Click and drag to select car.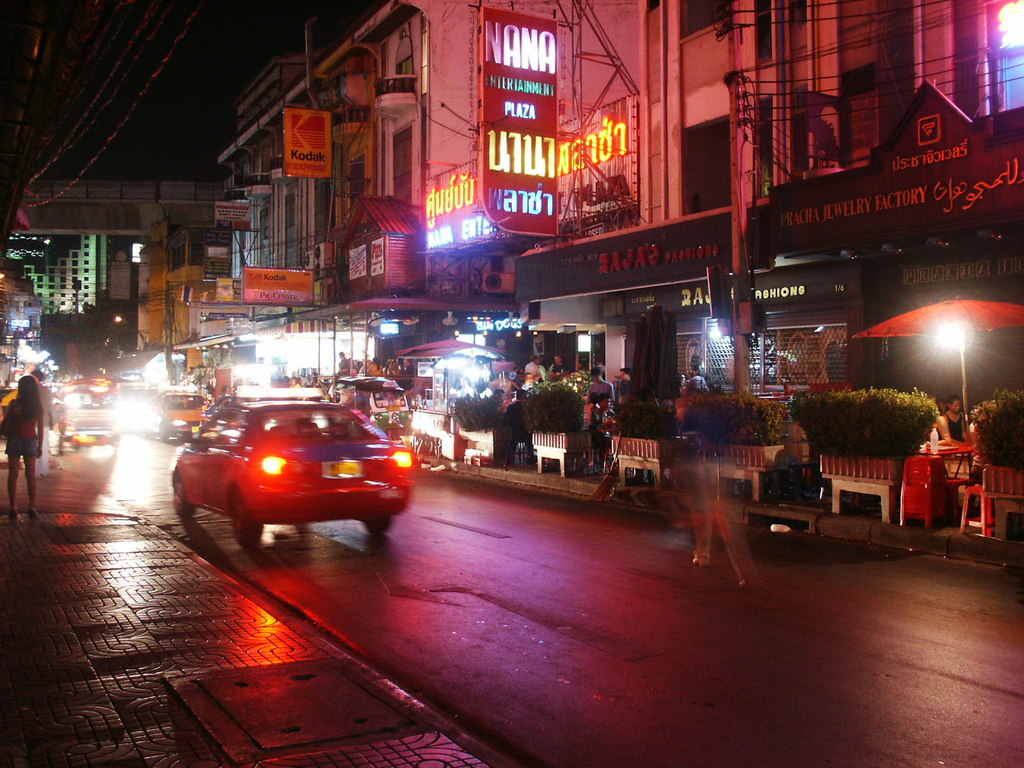
Selection: {"left": 179, "top": 397, "right": 423, "bottom": 553}.
